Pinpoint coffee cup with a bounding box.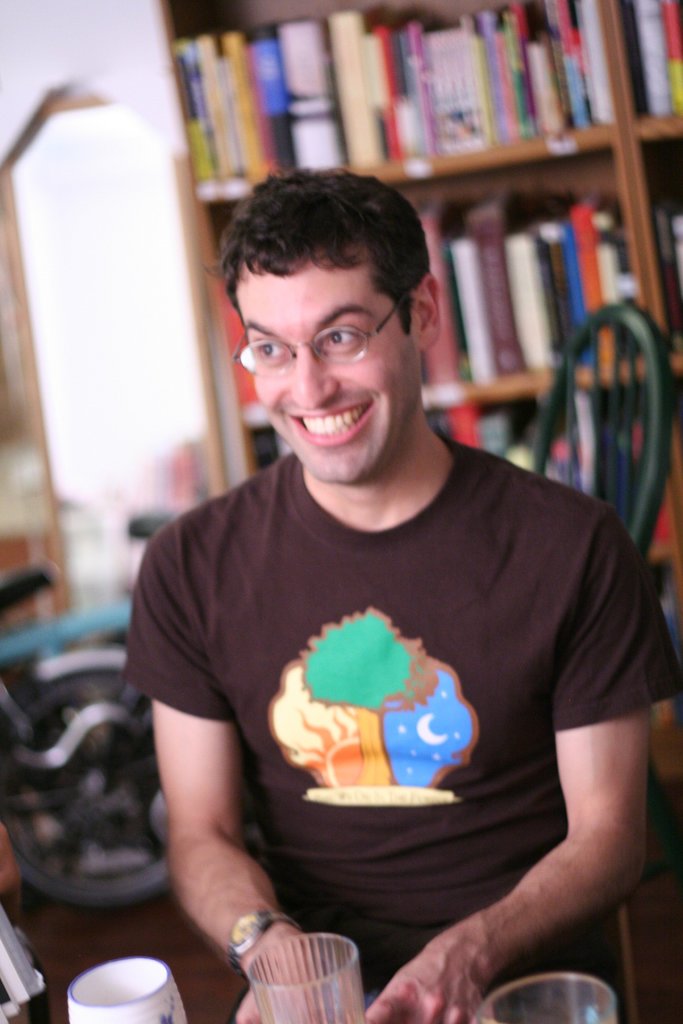
62:959:190:1023.
